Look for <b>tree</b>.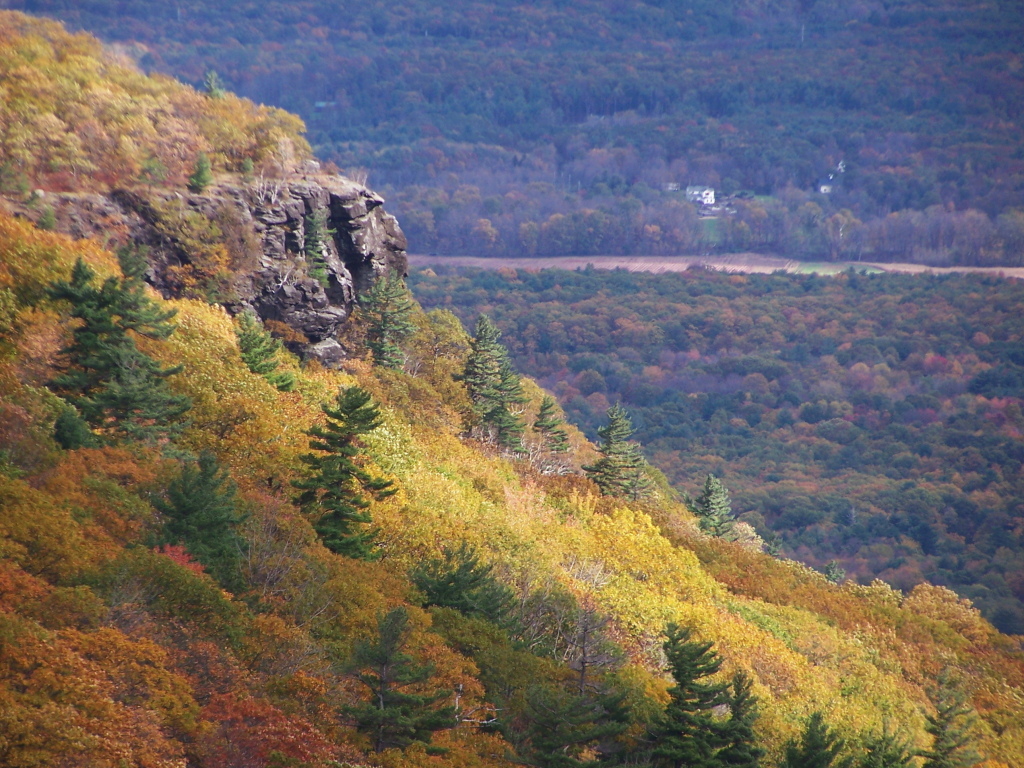
Found: (x1=580, y1=401, x2=654, y2=528).
